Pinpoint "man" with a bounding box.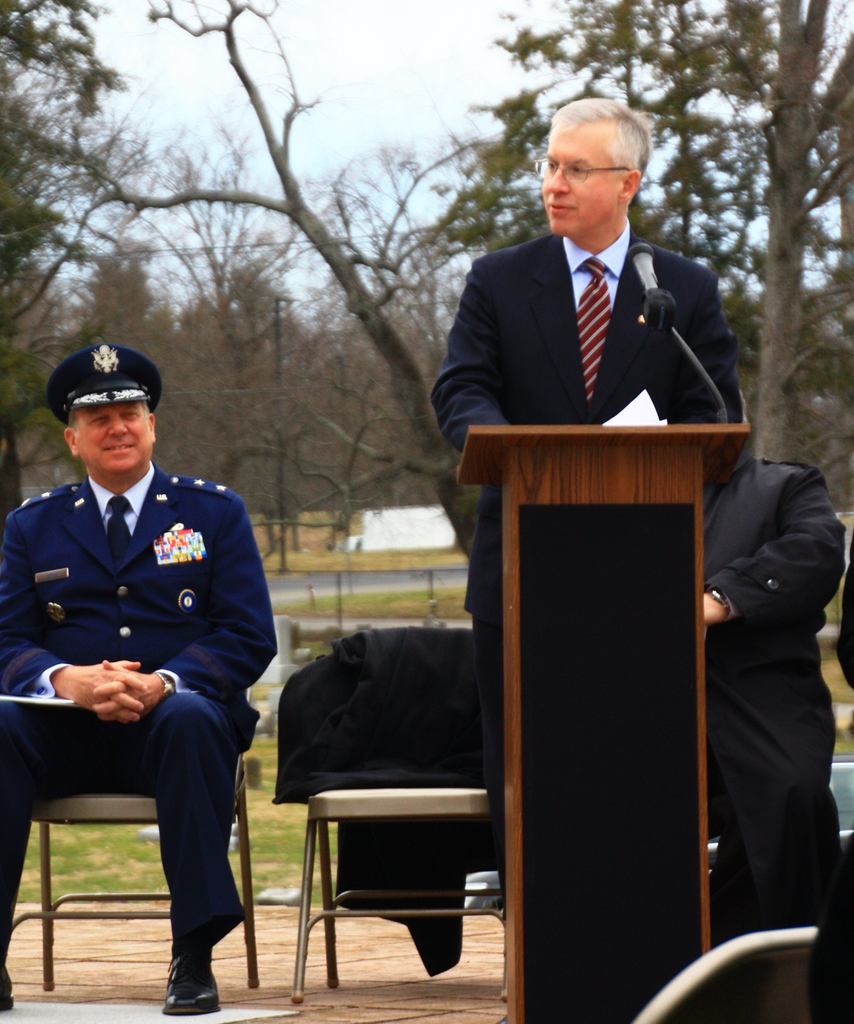
[x1=431, y1=95, x2=736, y2=891].
